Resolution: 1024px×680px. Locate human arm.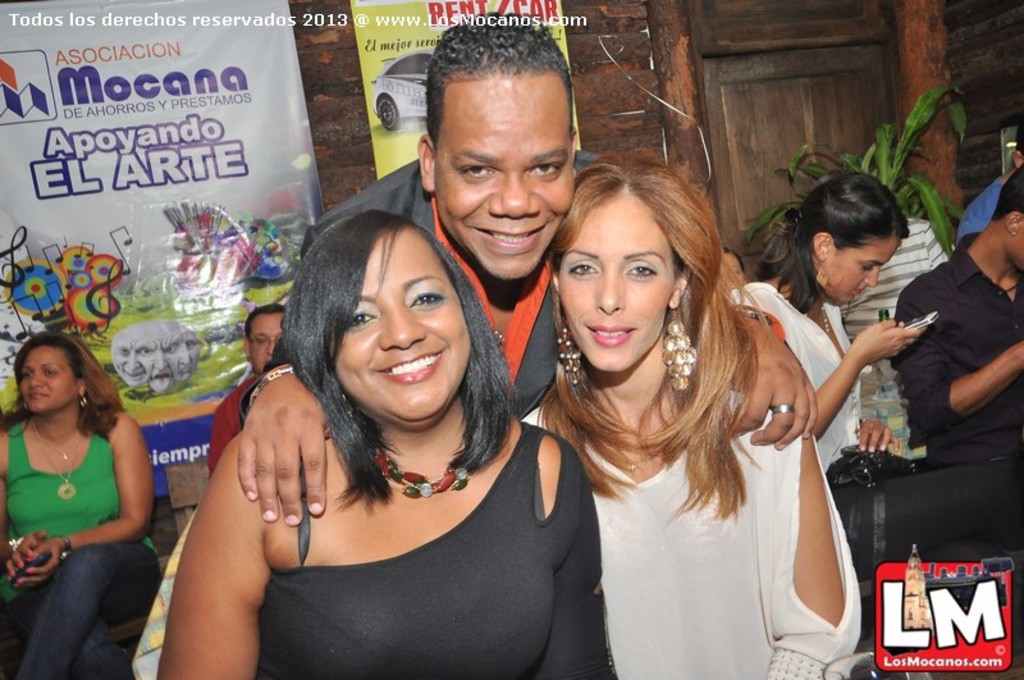
x1=14 y1=455 x2=150 y2=581.
